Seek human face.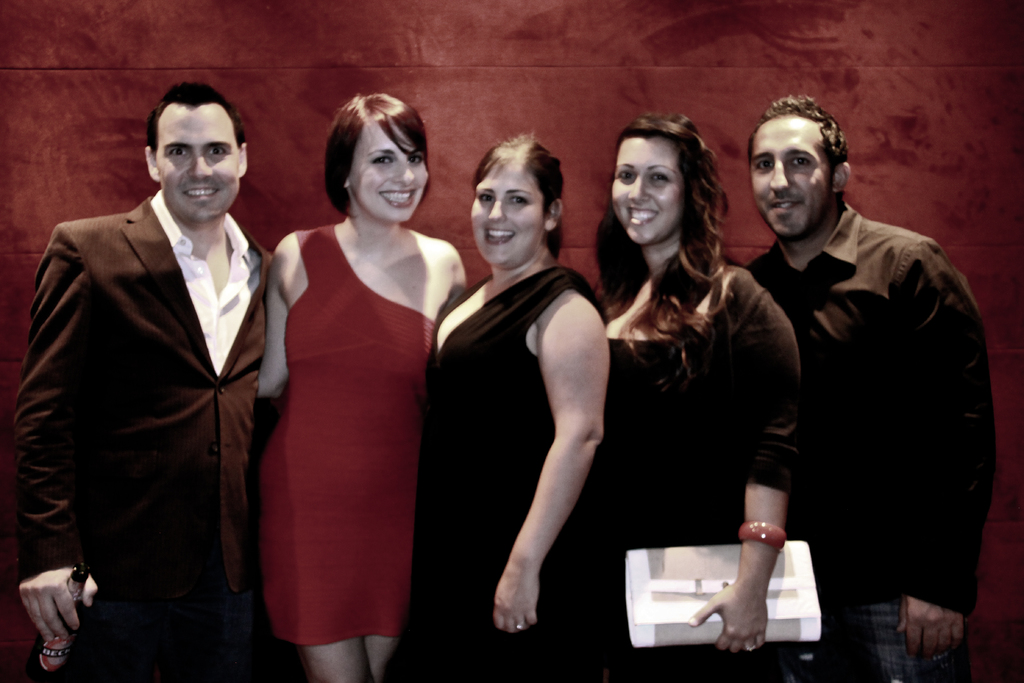
<box>470,156,548,268</box>.
